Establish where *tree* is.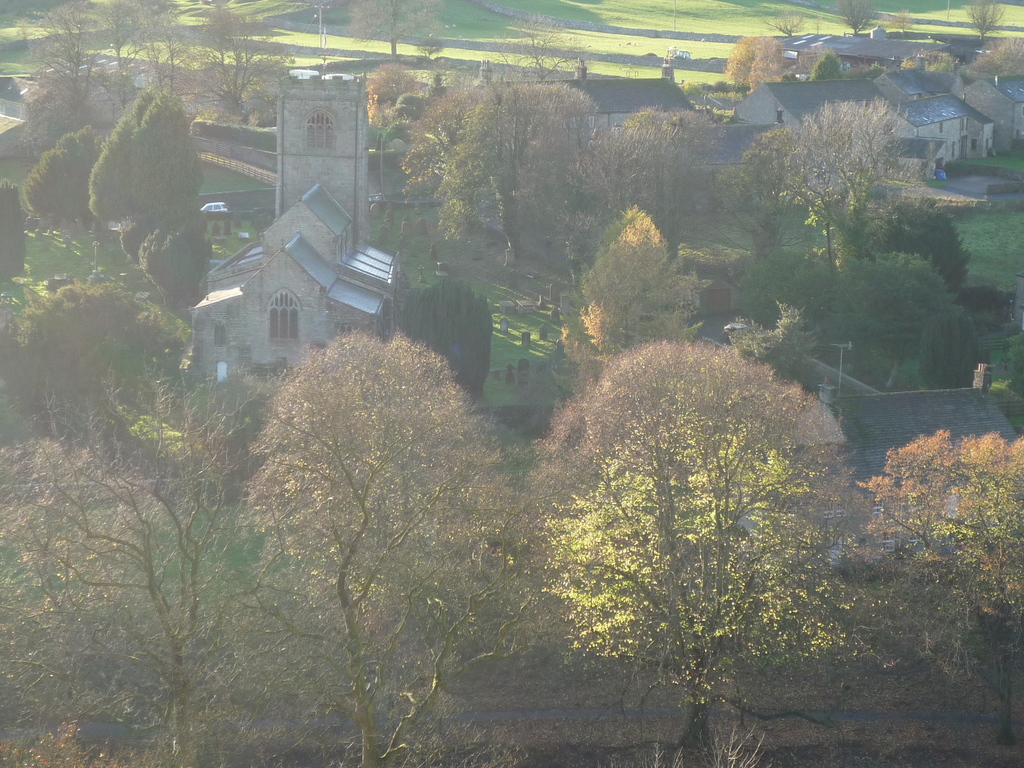
Established at pyautogui.locateOnScreen(18, 0, 106, 125).
